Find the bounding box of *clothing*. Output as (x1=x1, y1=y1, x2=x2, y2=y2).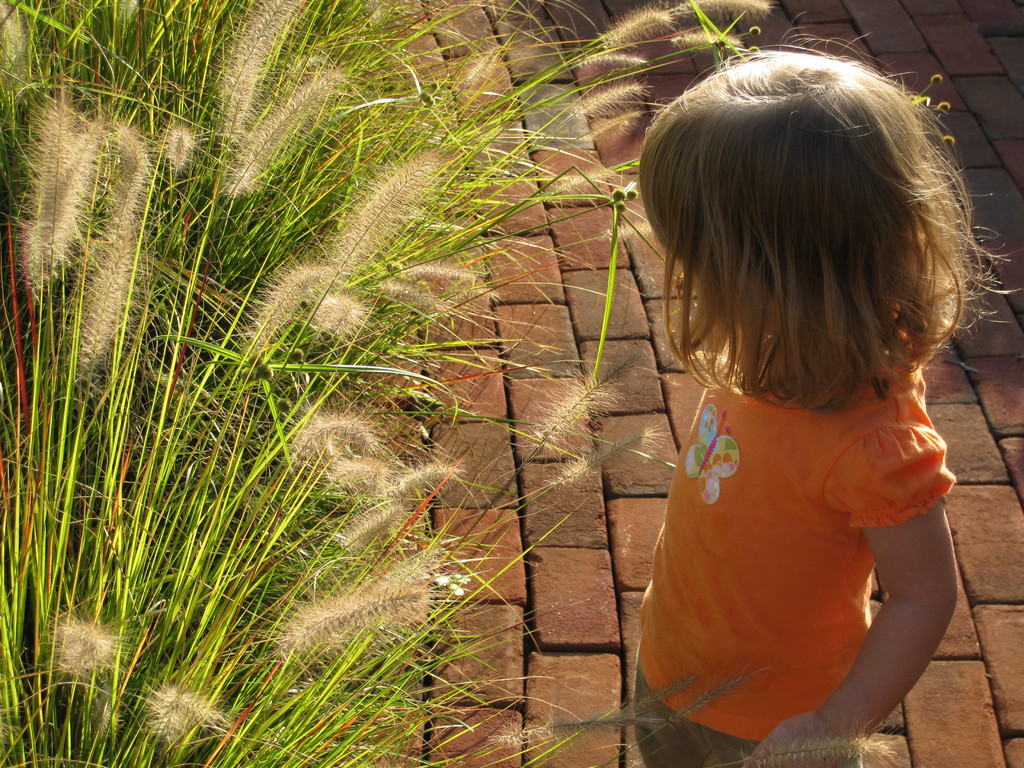
(x1=641, y1=333, x2=968, y2=713).
